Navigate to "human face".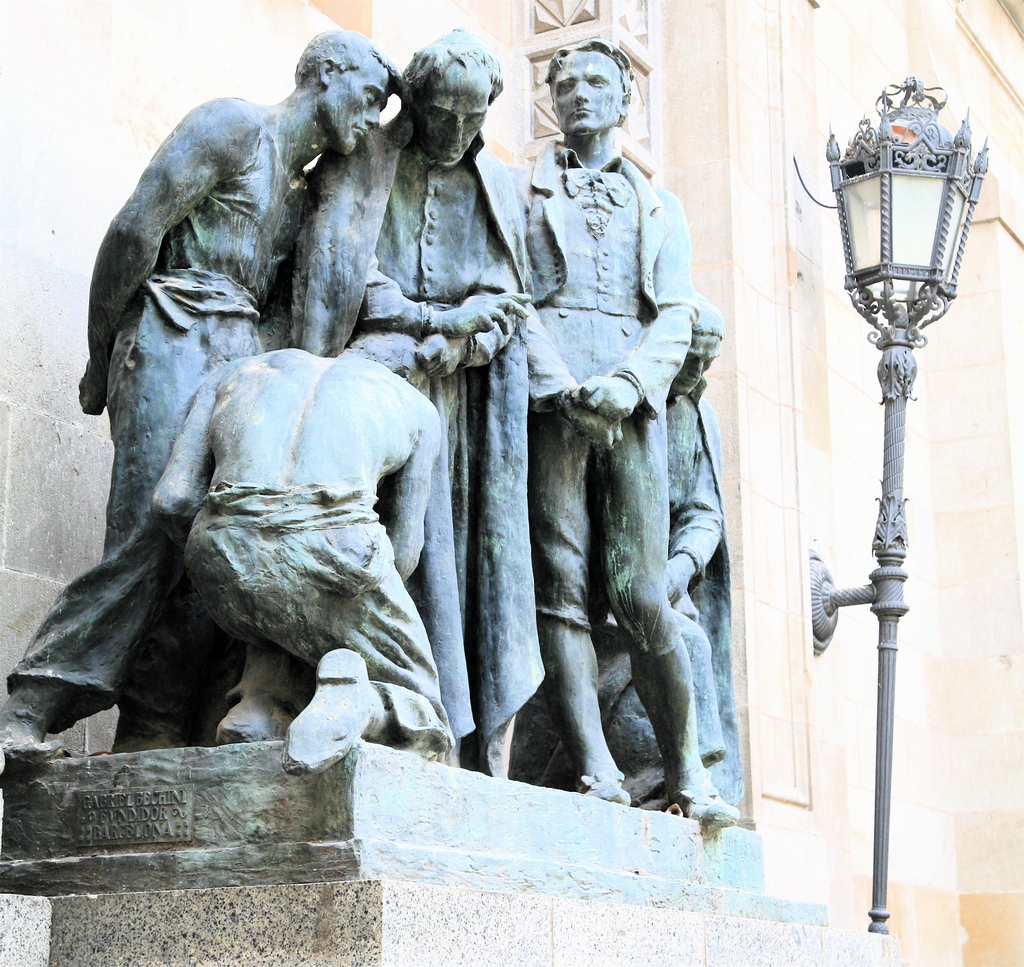
Navigation target: locate(312, 58, 392, 141).
